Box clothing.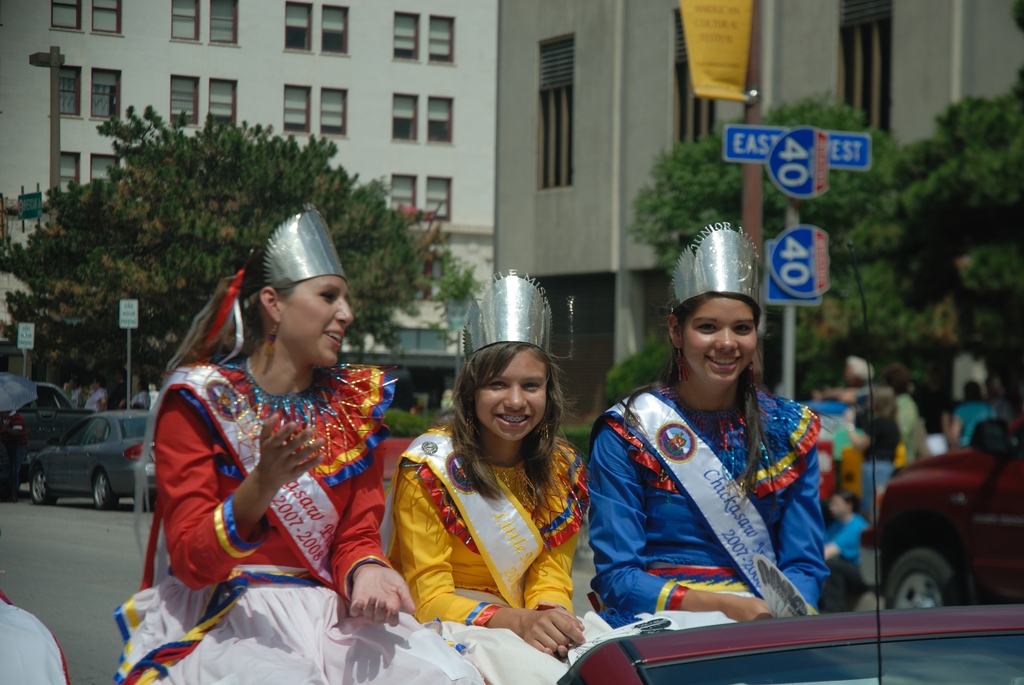
(left=819, top=399, right=858, bottom=517).
